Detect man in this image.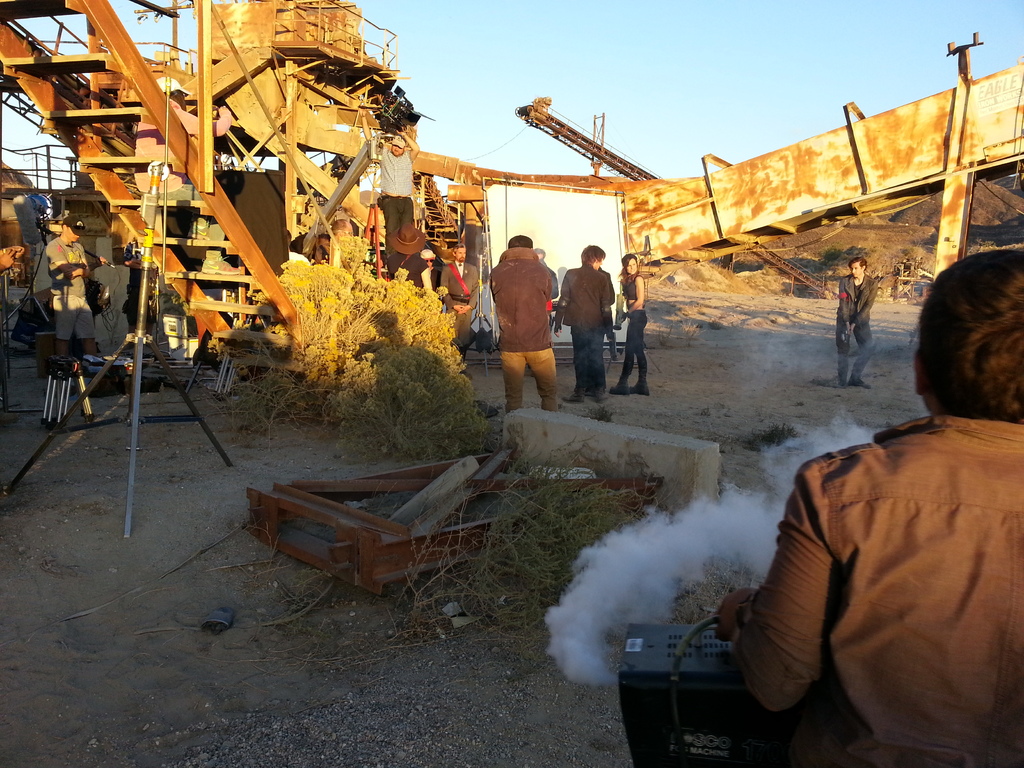
Detection: x1=442 y1=241 x2=479 y2=367.
